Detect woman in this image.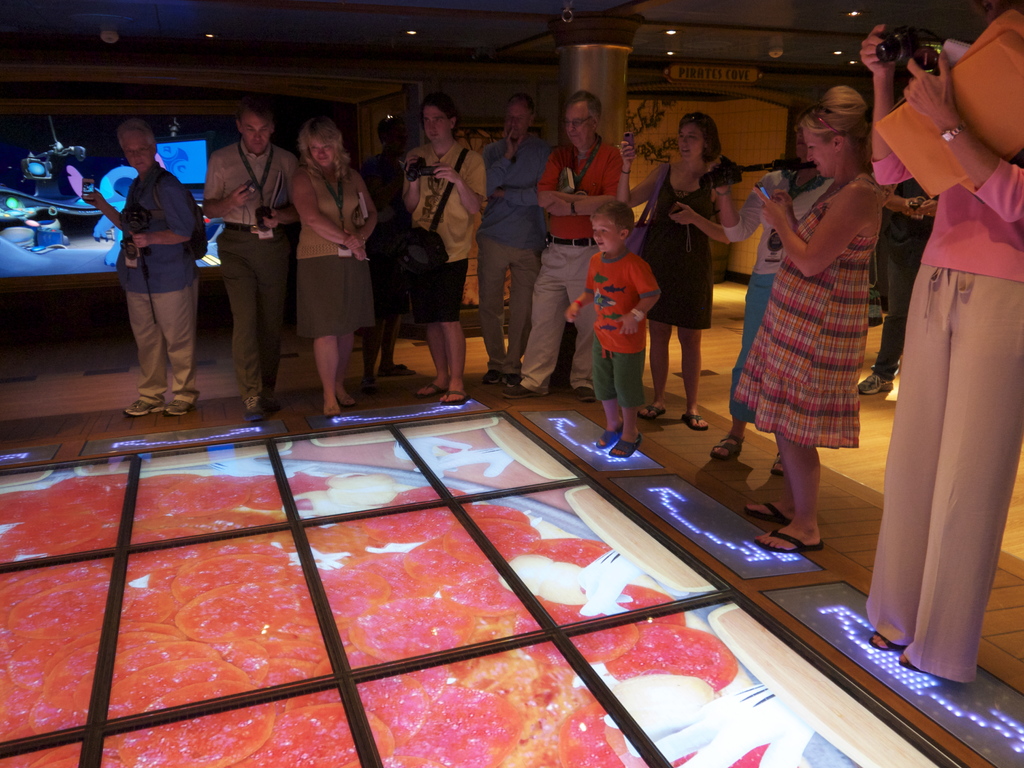
Detection: x1=872 y1=0 x2=1016 y2=718.
